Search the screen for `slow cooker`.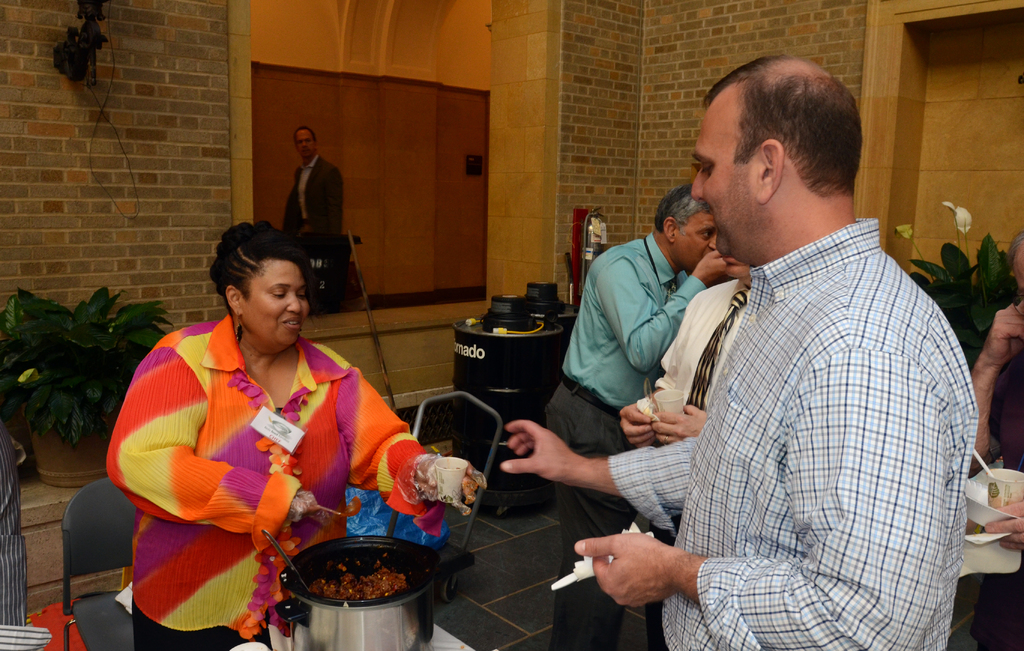
Found at 271 535 445 650.
